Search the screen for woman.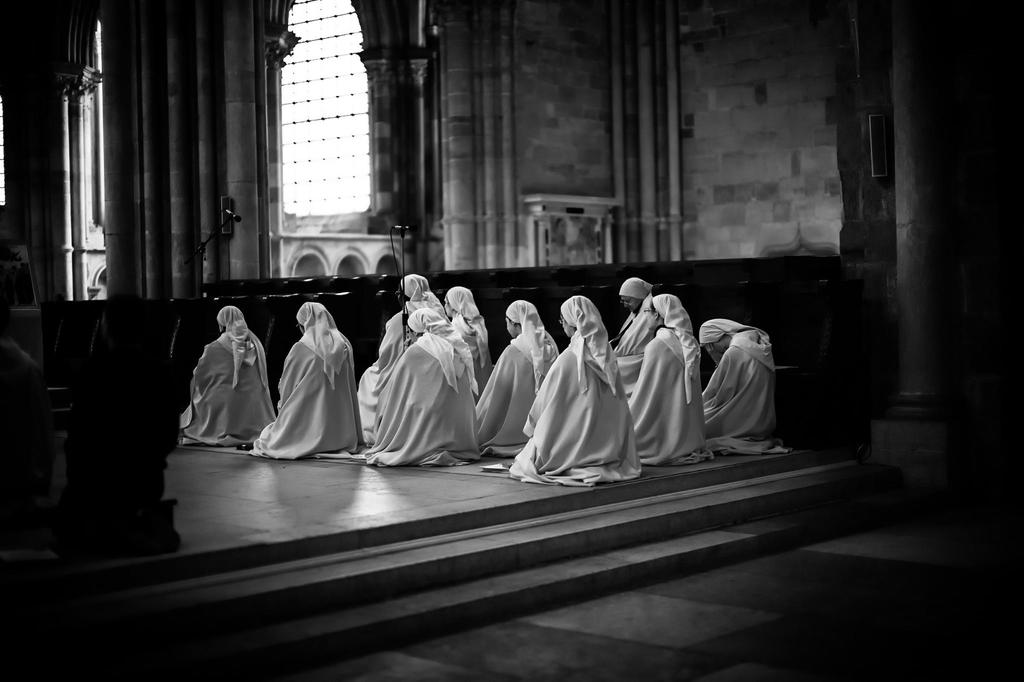
Found at [x1=630, y1=289, x2=715, y2=467].
